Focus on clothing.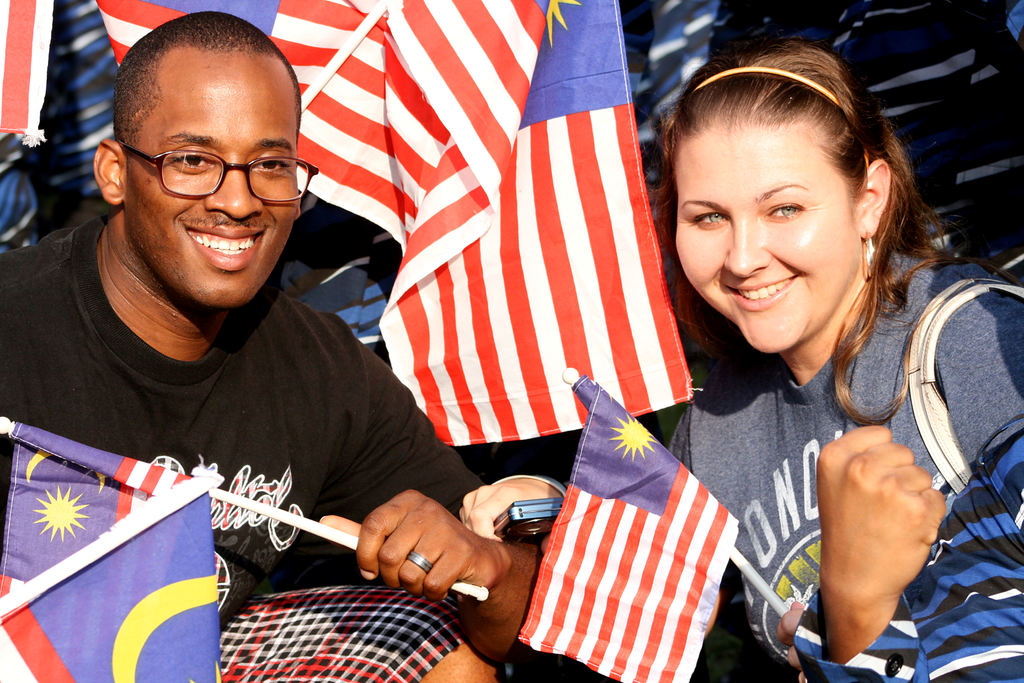
Focused at rect(788, 408, 1023, 682).
